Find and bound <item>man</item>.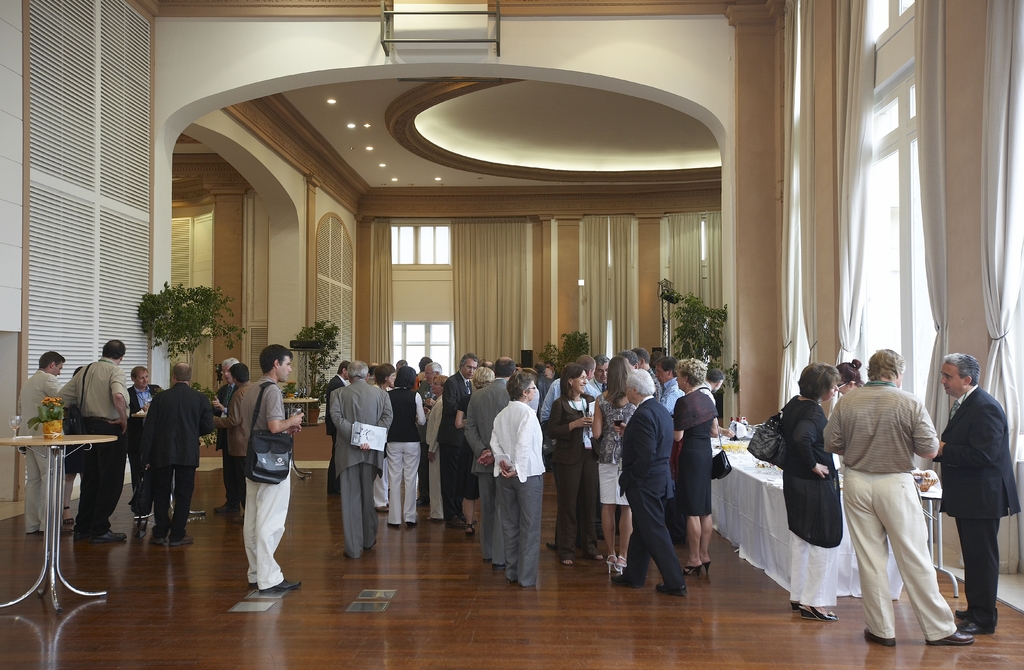
Bound: {"x1": 392, "y1": 358, "x2": 407, "y2": 374}.
